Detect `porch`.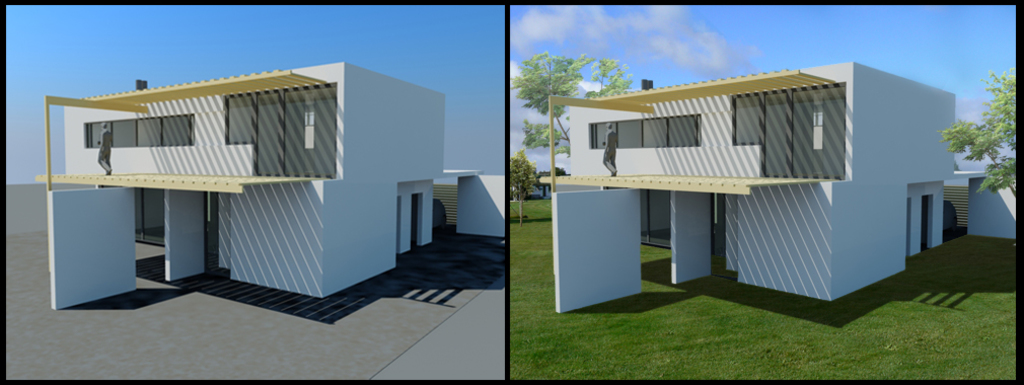
Detected at box(505, 201, 1020, 376).
